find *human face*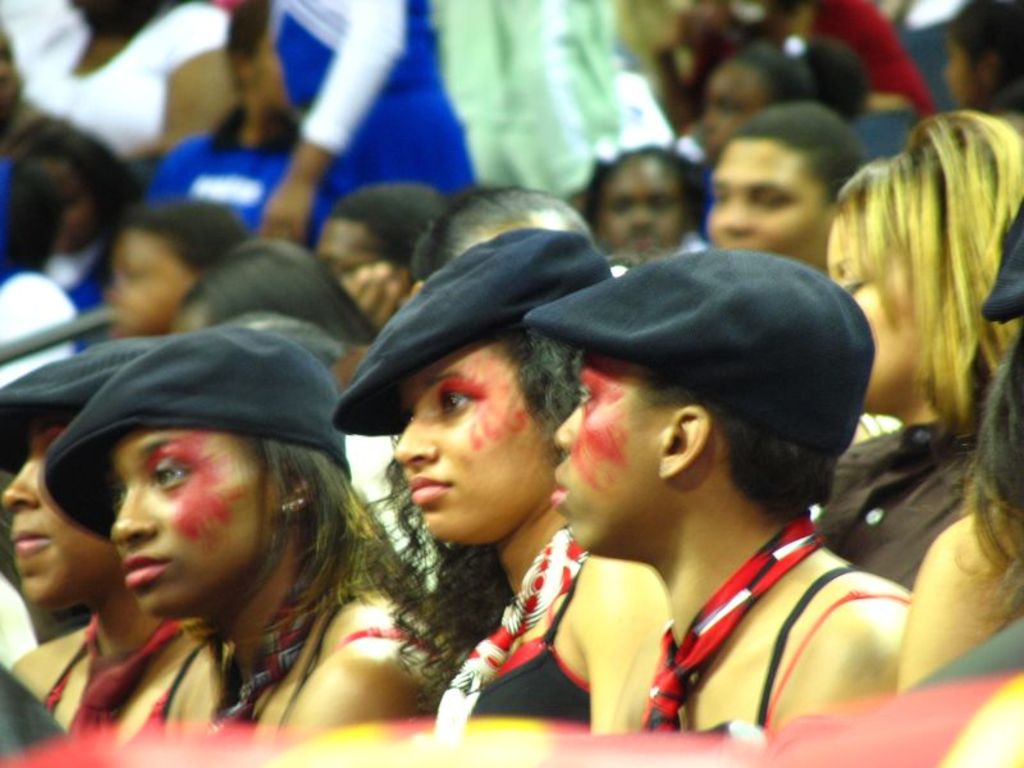
[x1=3, y1=411, x2=111, y2=616]
